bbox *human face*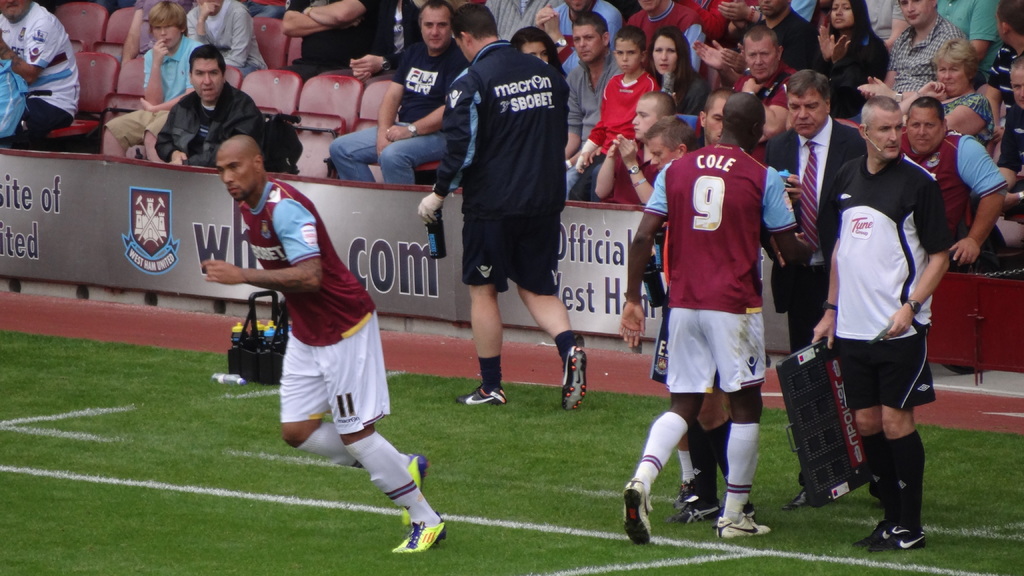
[x1=152, y1=19, x2=180, y2=47]
